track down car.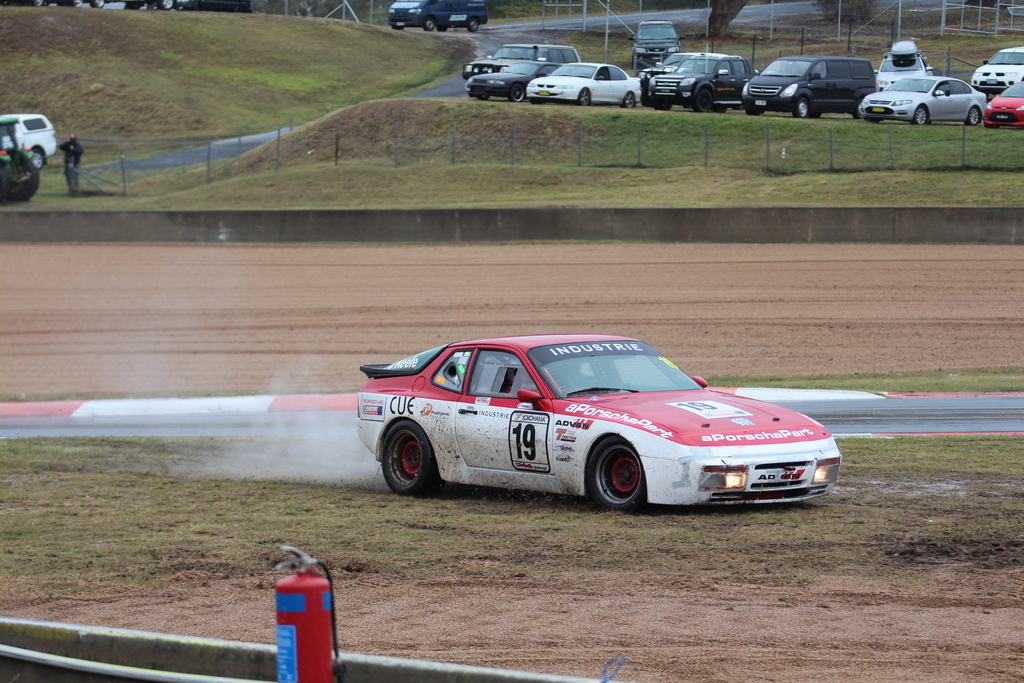
Tracked to crop(641, 51, 735, 103).
